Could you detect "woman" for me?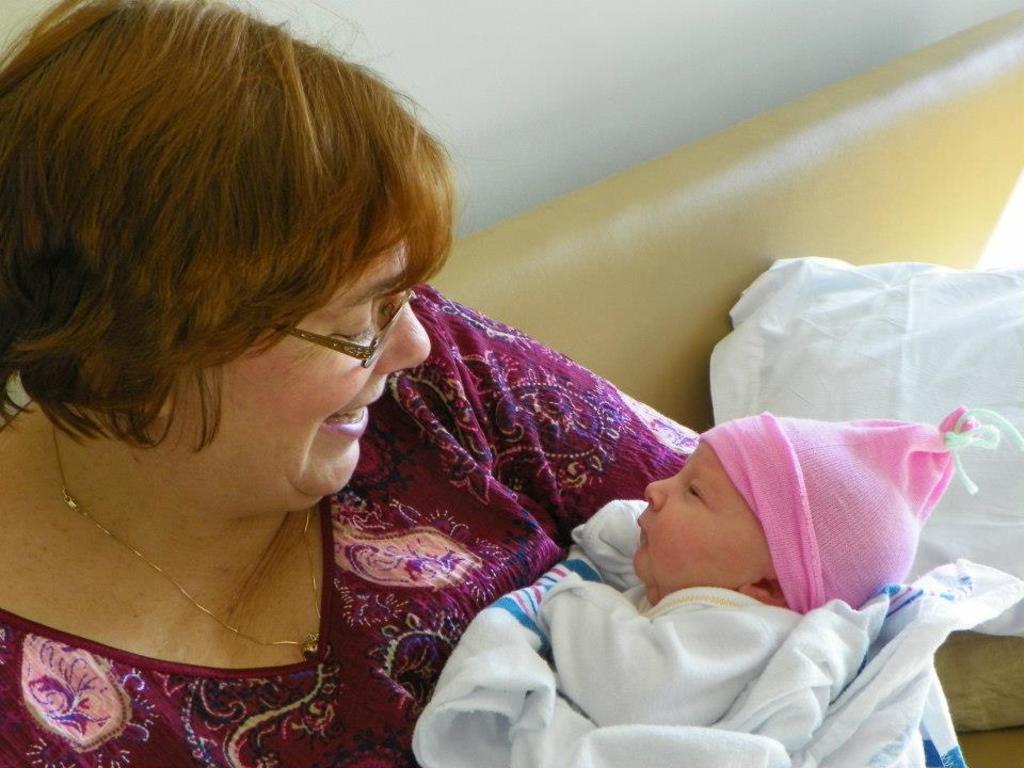
Detection result: [left=2, top=31, right=587, bottom=767].
